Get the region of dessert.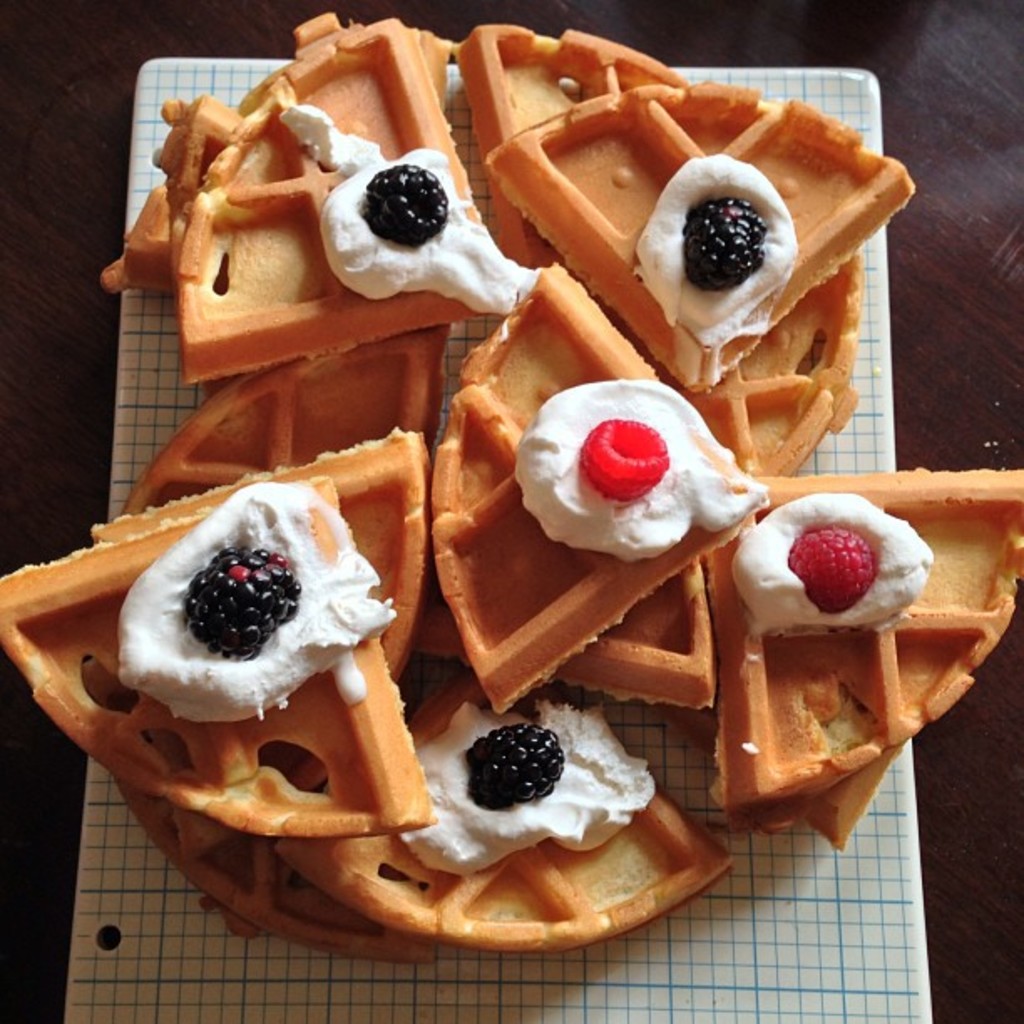
bbox=[686, 472, 1022, 820].
